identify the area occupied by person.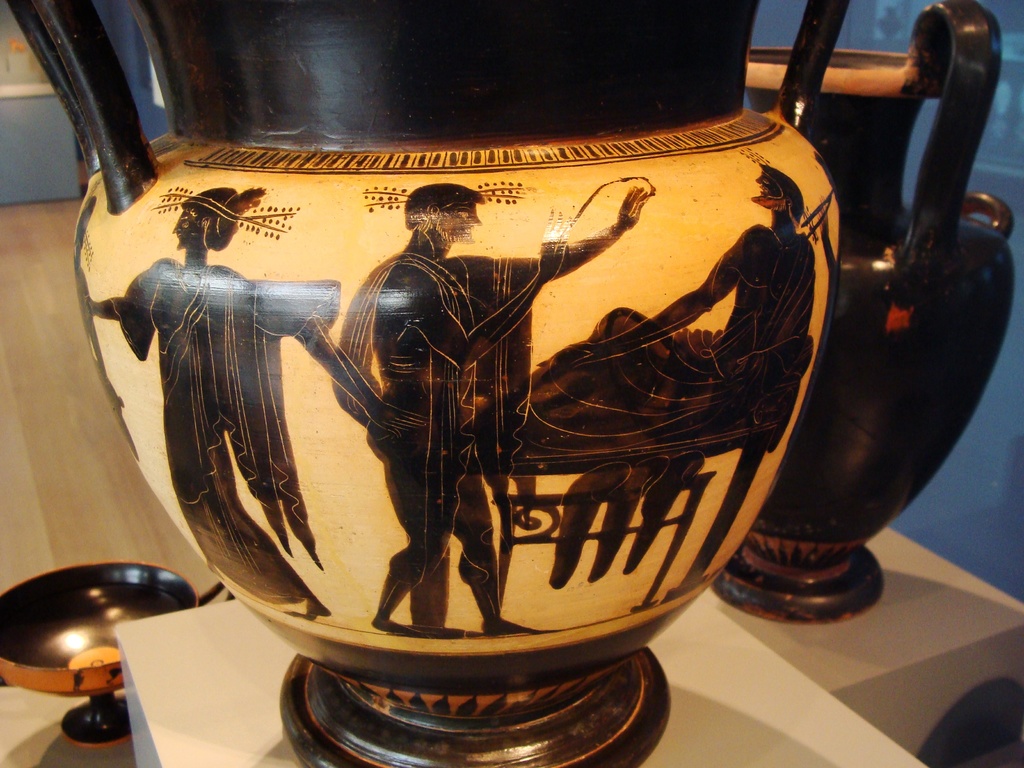
Area: <box>81,184,431,620</box>.
